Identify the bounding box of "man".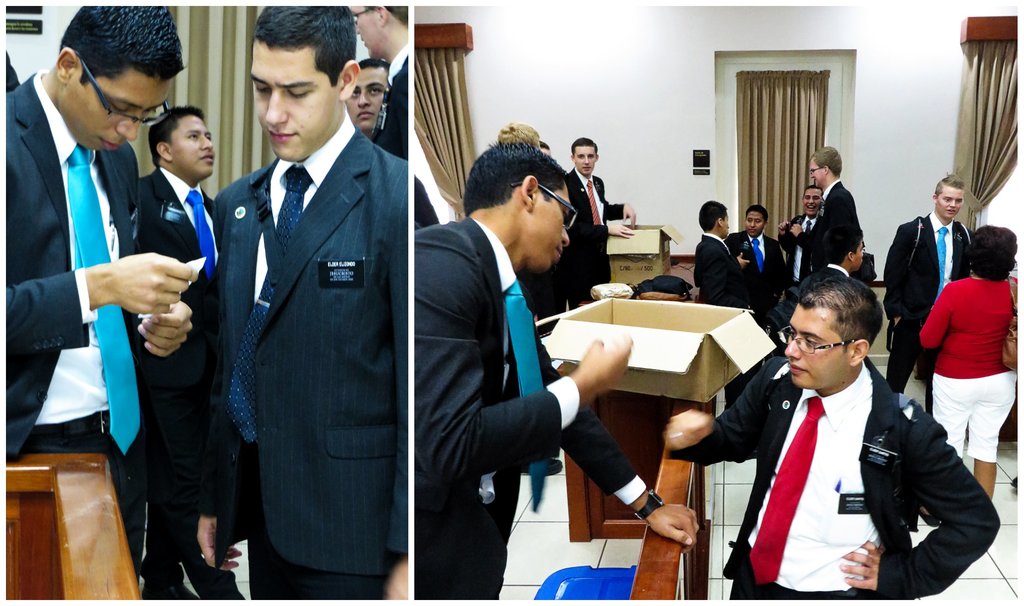
<bbox>193, 5, 406, 594</bbox>.
